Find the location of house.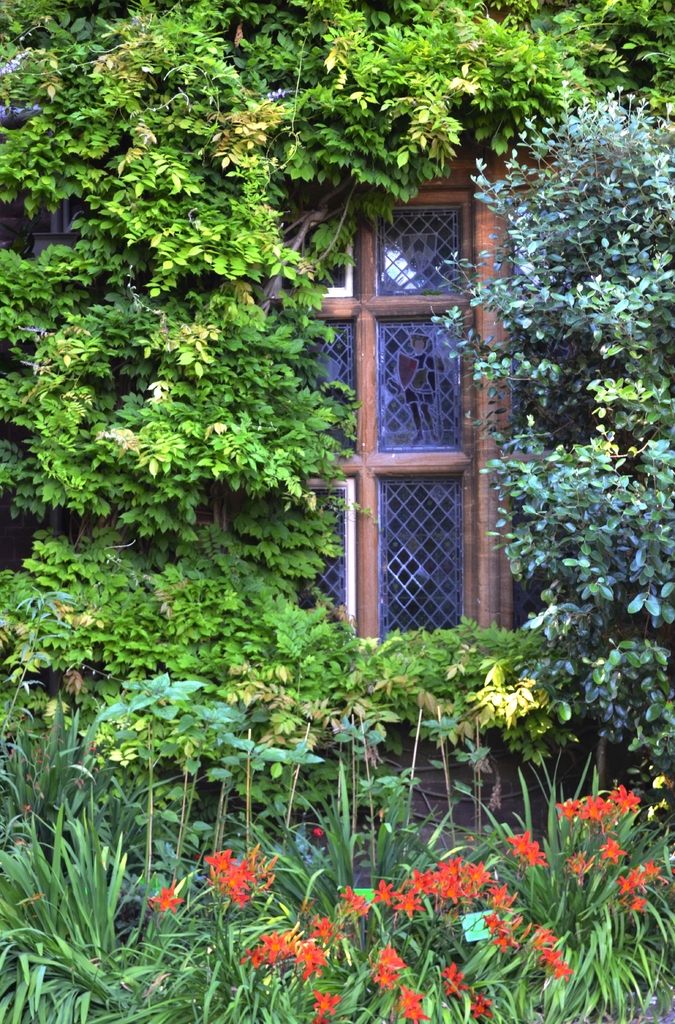
Location: (0, 18, 601, 714).
